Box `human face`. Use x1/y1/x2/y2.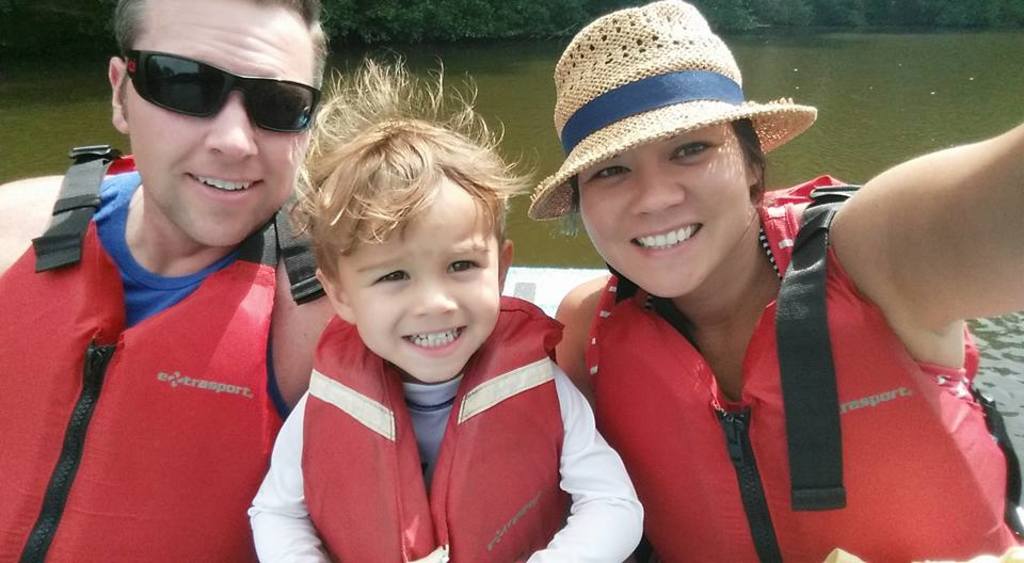
343/174/499/387.
